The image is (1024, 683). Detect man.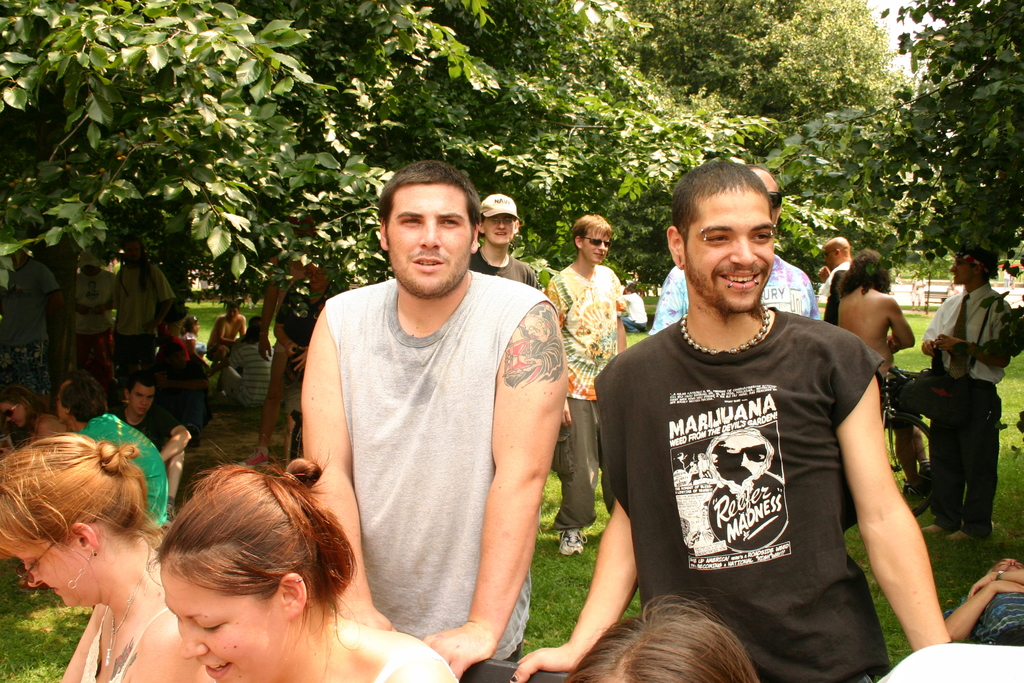
Detection: <box>650,165,820,336</box>.
